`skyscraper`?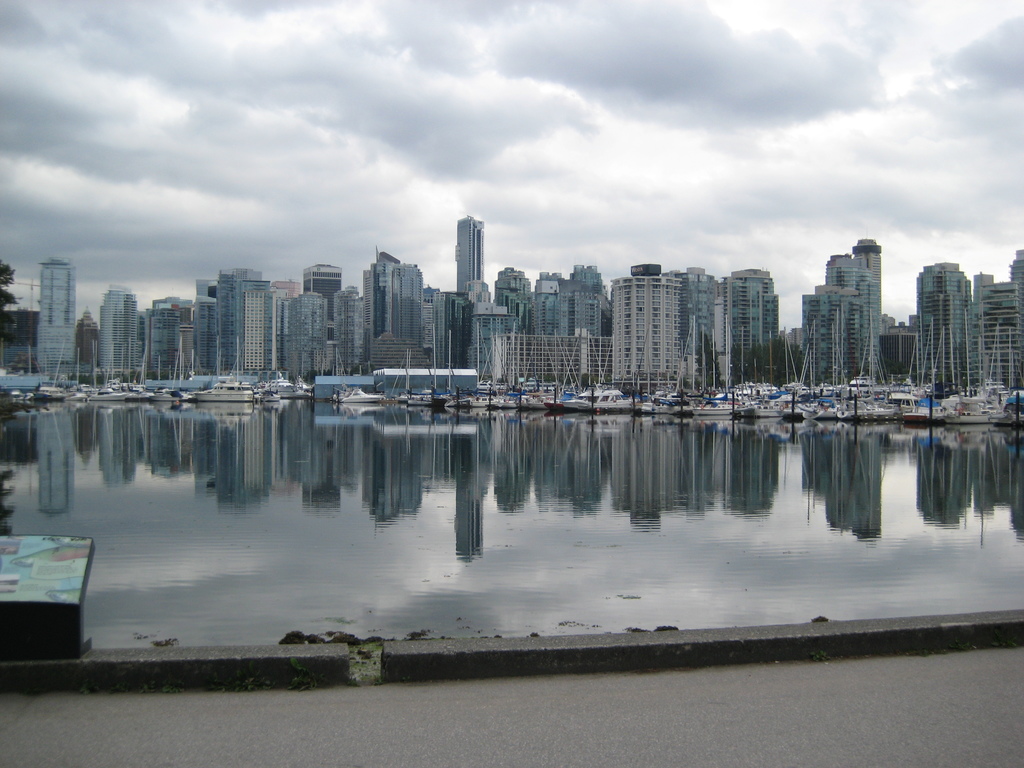
915/260/972/384
